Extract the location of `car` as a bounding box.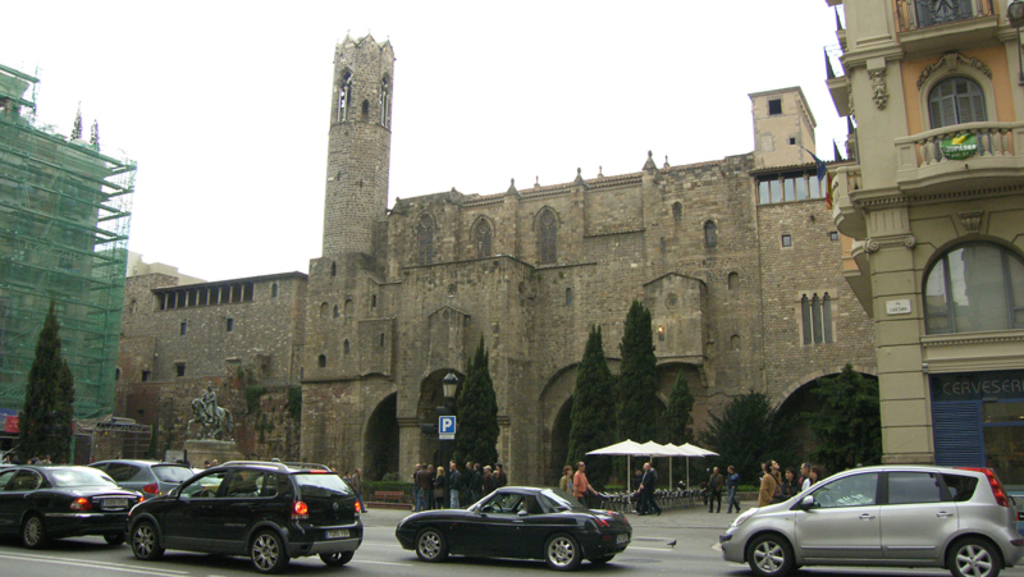
[396,486,632,573].
